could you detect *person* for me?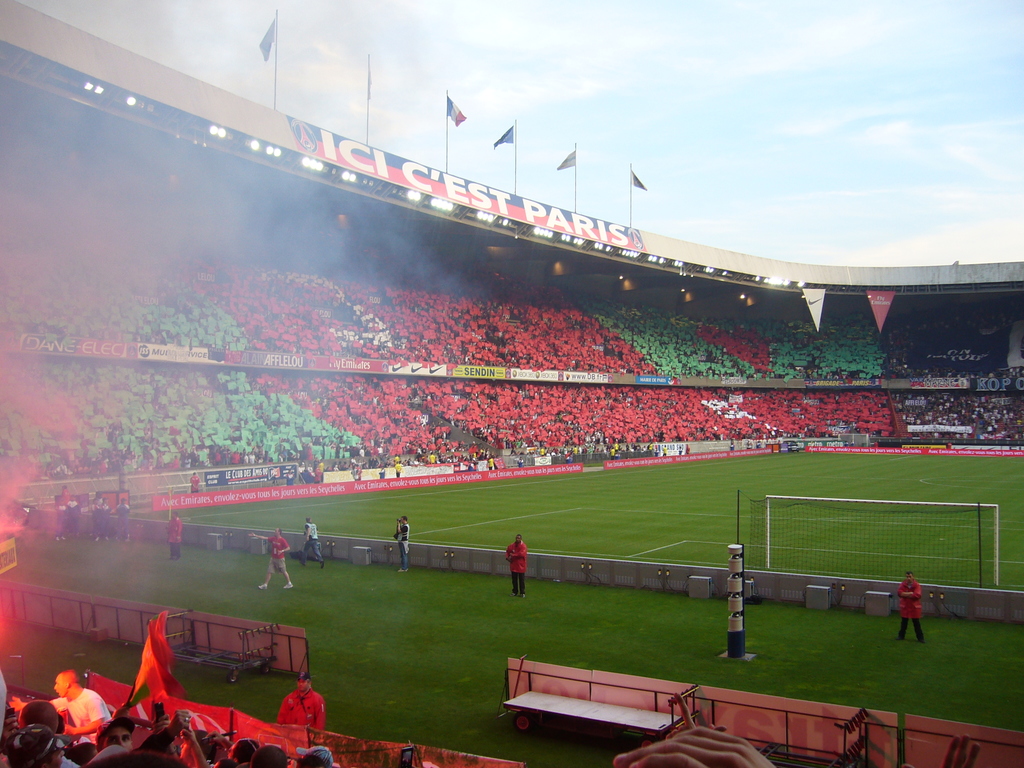
Detection result: 301,519,323,569.
